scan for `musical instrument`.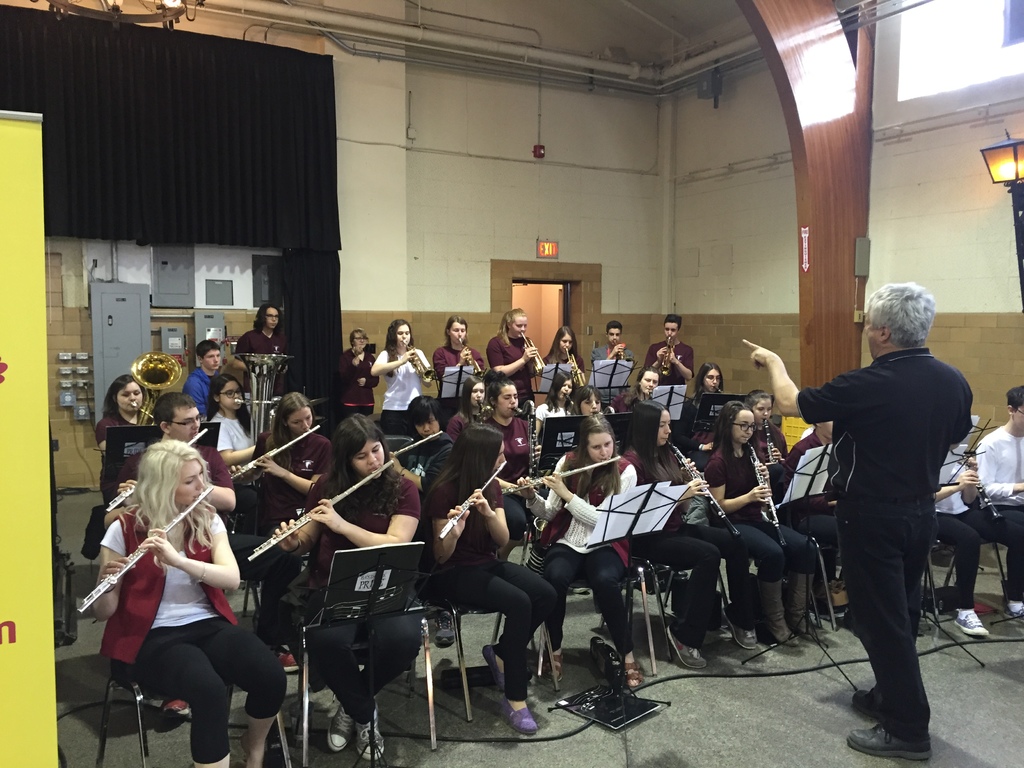
Scan result: 564:392:573:413.
